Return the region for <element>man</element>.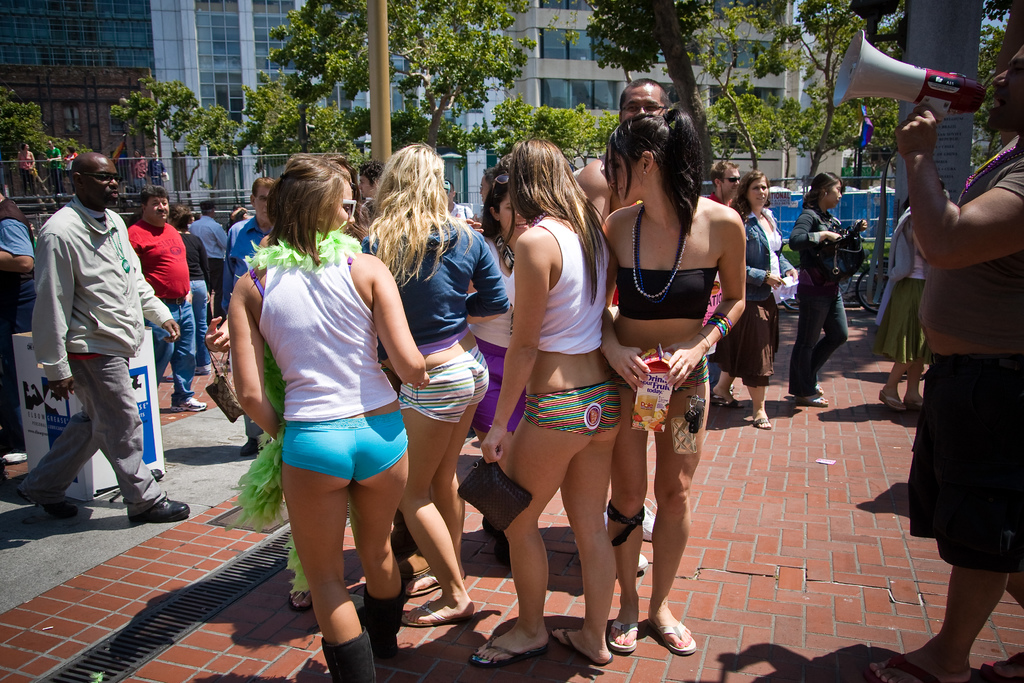
pyautogui.locateOnScreen(576, 76, 669, 226).
